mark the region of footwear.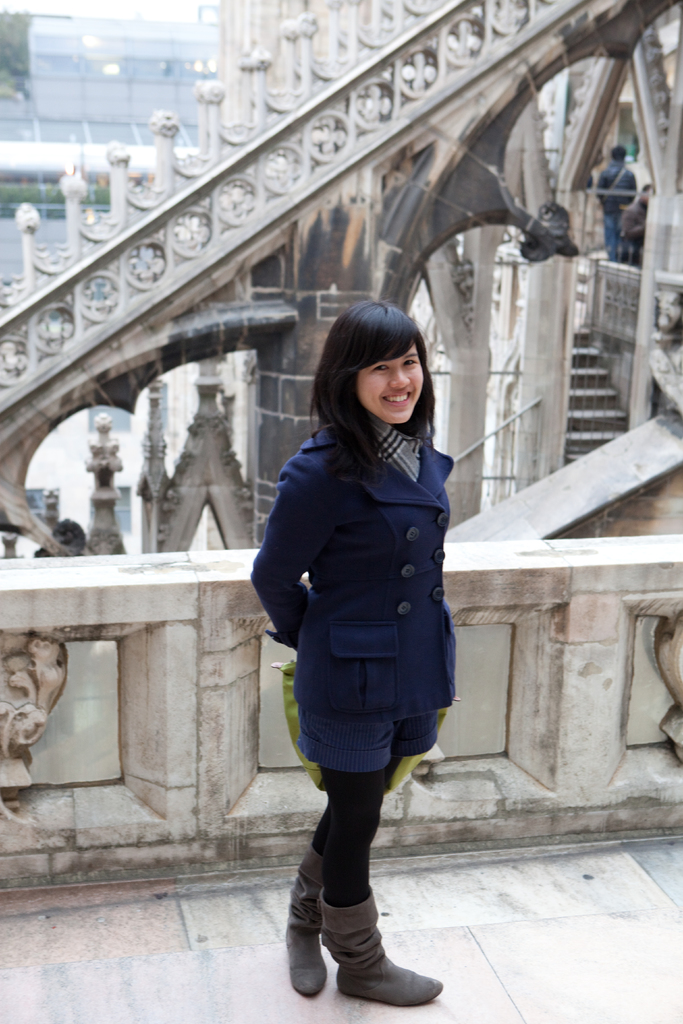
Region: region(284, 850, 331, 1002).
